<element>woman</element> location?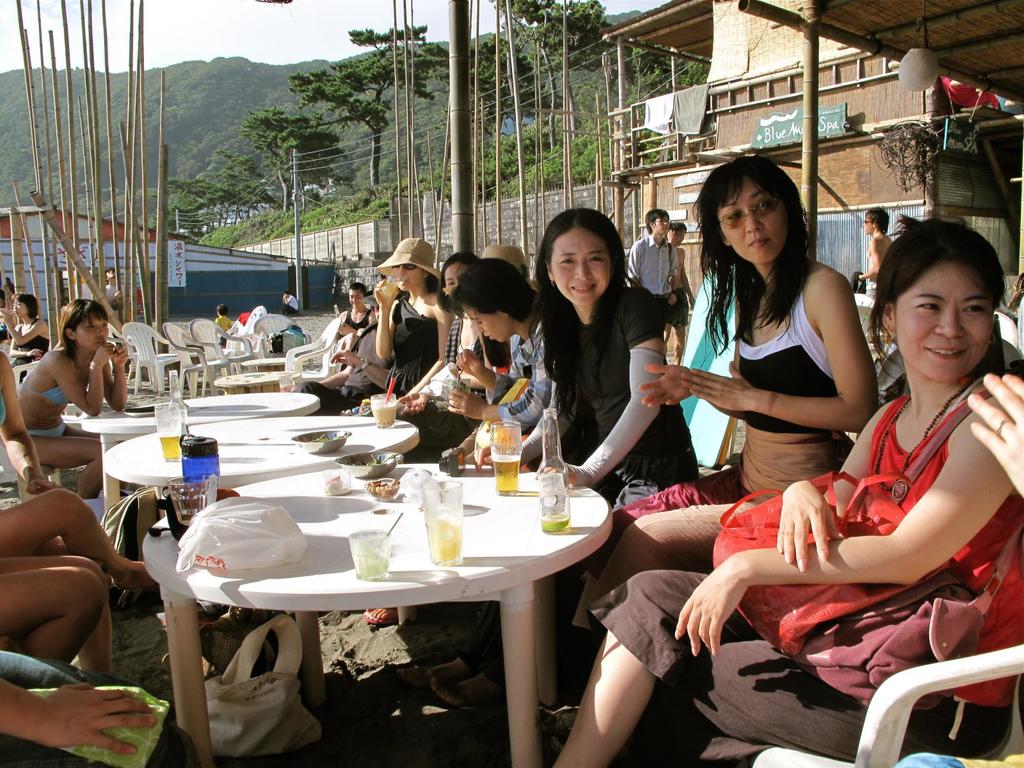
select_region(0, 350, 159, 588)
